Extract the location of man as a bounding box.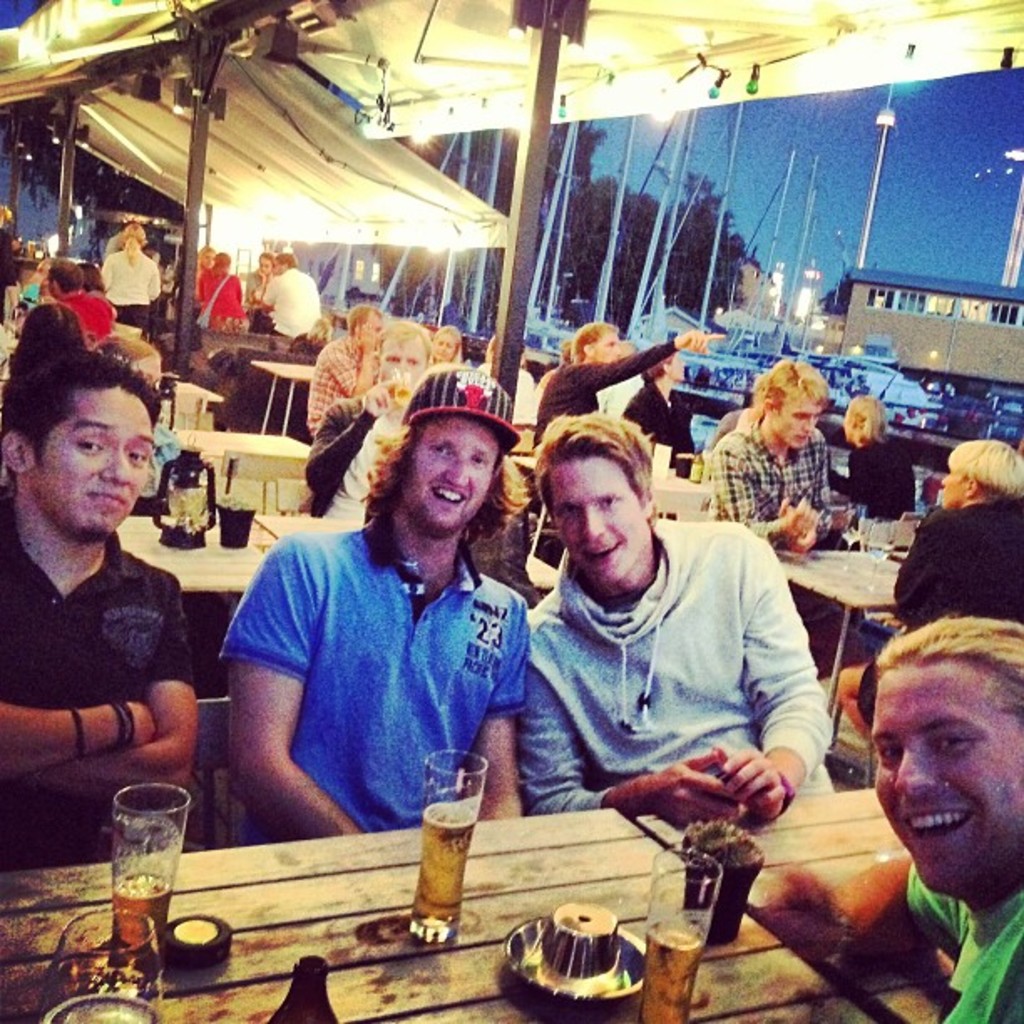
[832, 427, 1022, 750].
